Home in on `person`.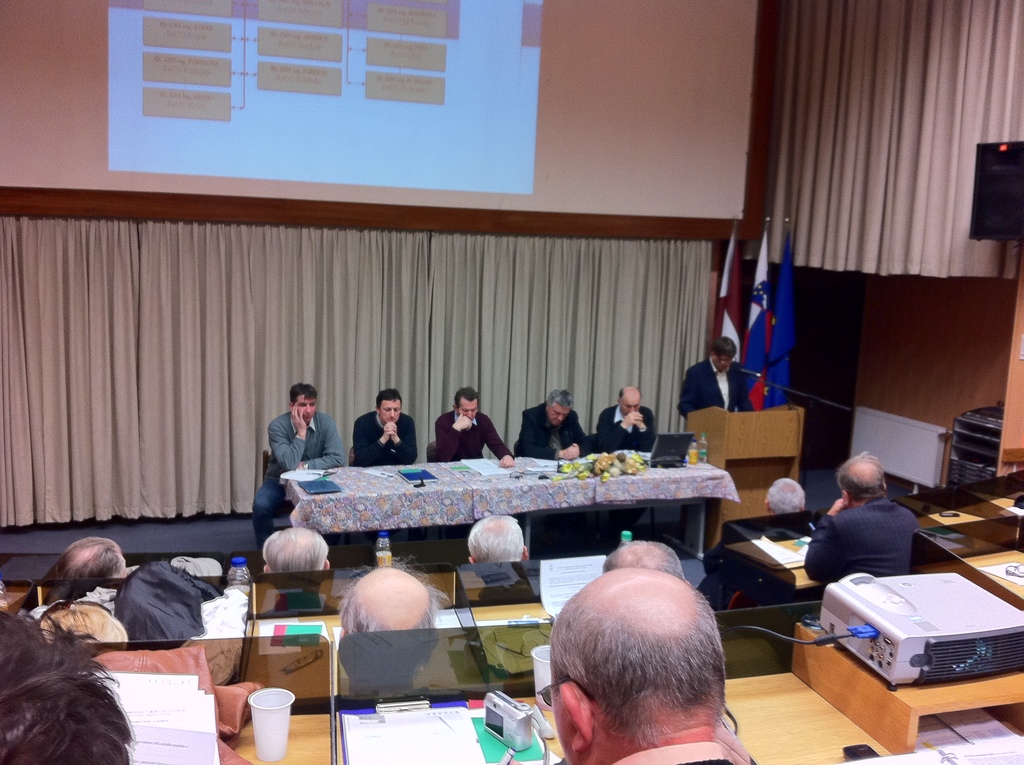
Homed in at <box>335,549,452,707</box>.
